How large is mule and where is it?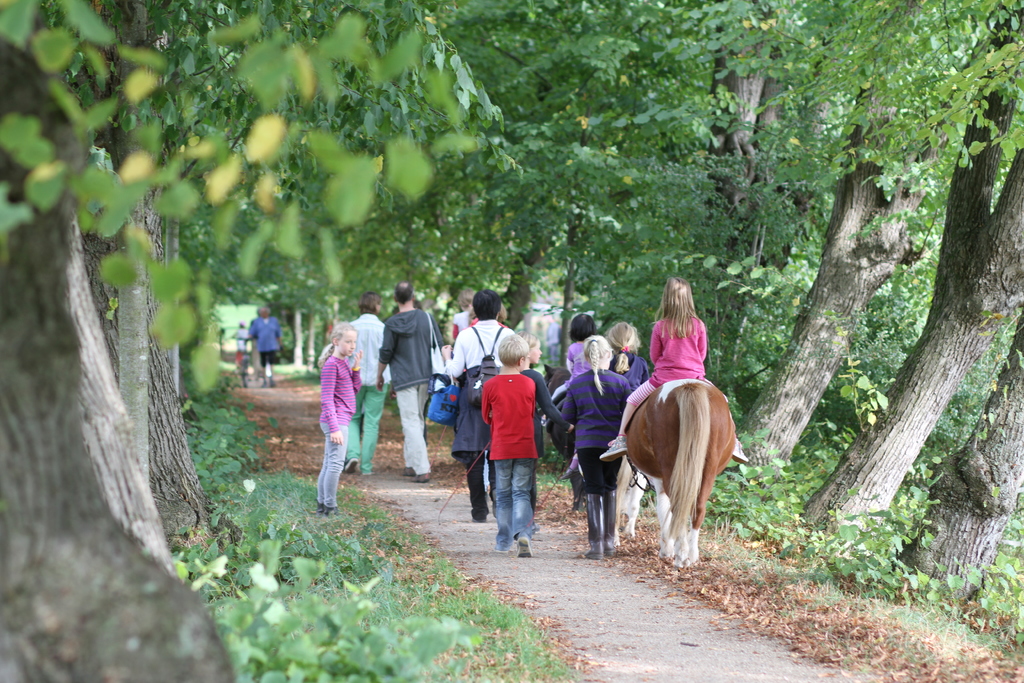
Bounding box: (544,363,646,538).
